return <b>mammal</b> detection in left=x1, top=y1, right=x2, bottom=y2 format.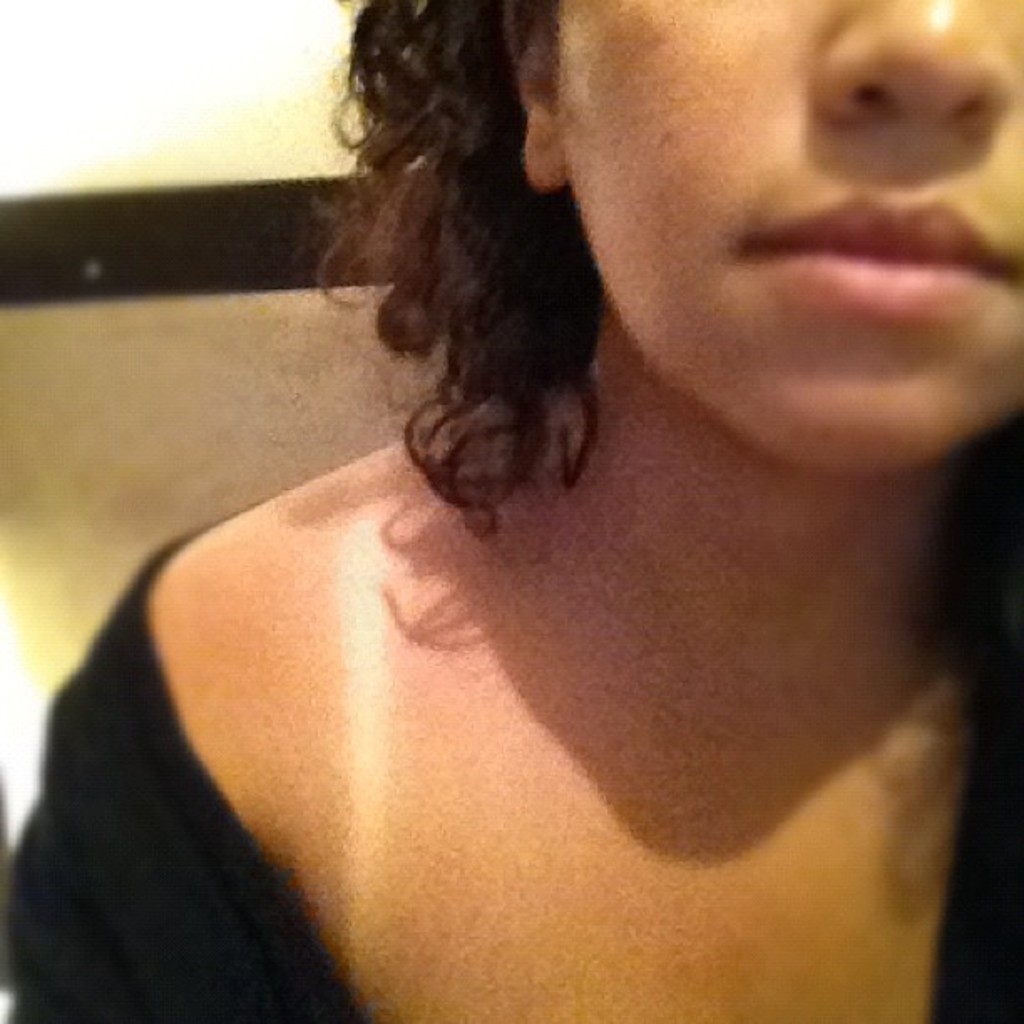
left=18, top=0, right=1023, bottom=991.
